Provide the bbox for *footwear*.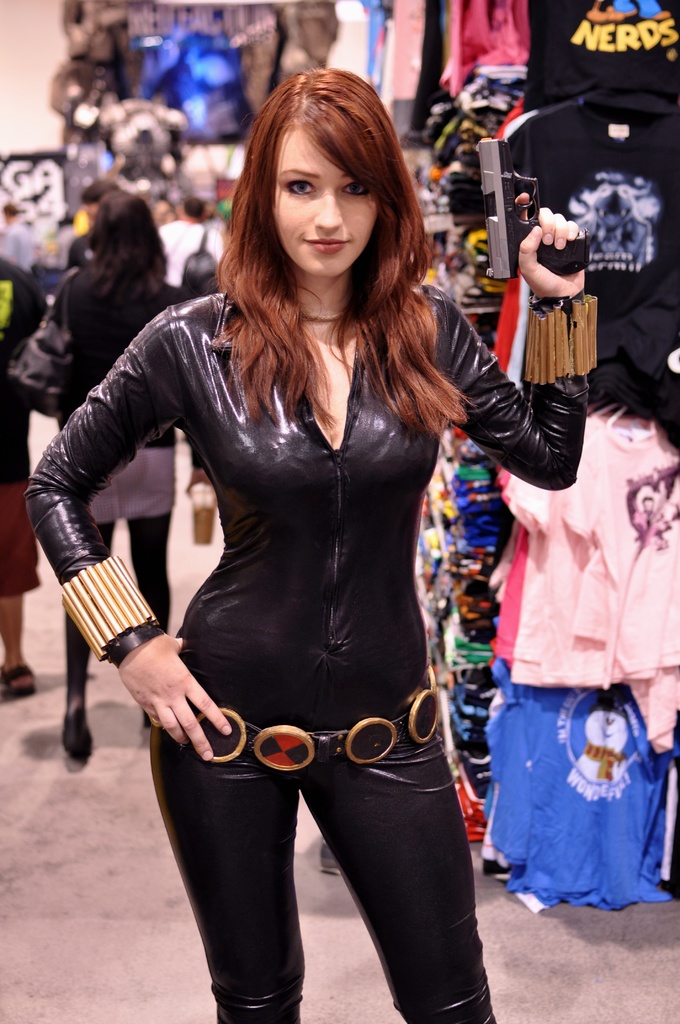
(66, 691, 96, 764).
